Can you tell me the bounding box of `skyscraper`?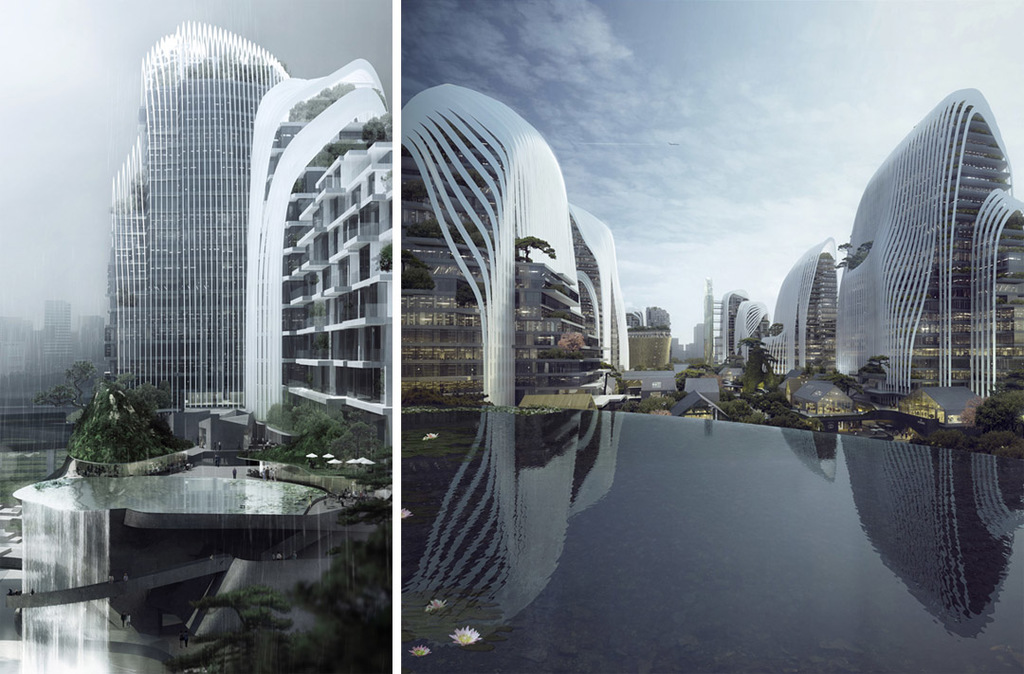
bbox(697, 280, 750, 366).
